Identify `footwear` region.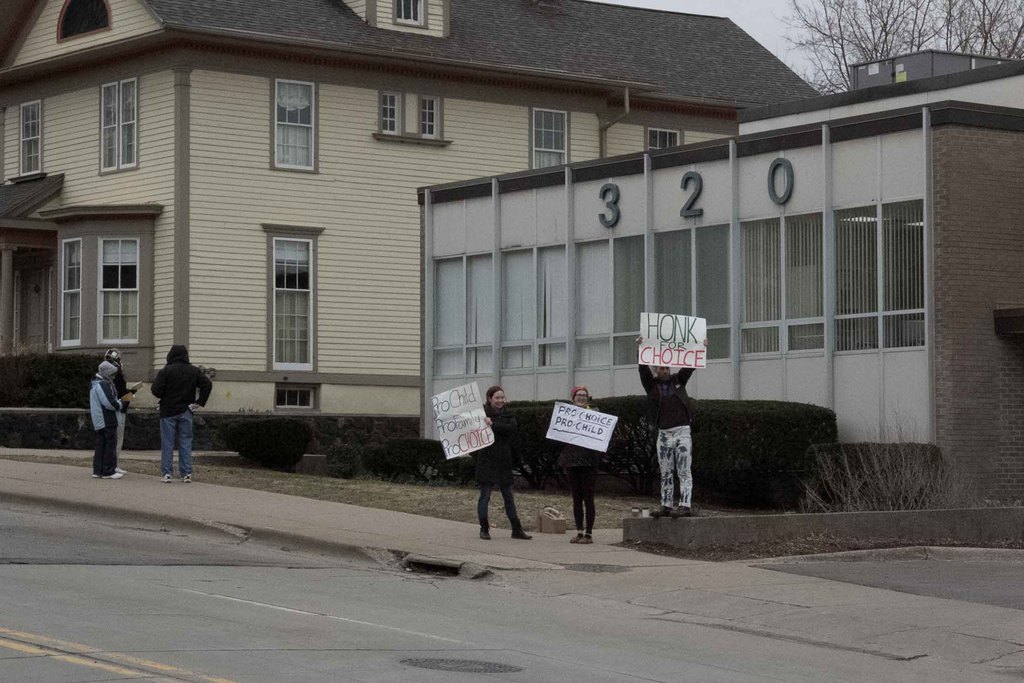
Region: l=92, t=471, r=99, b=480.
